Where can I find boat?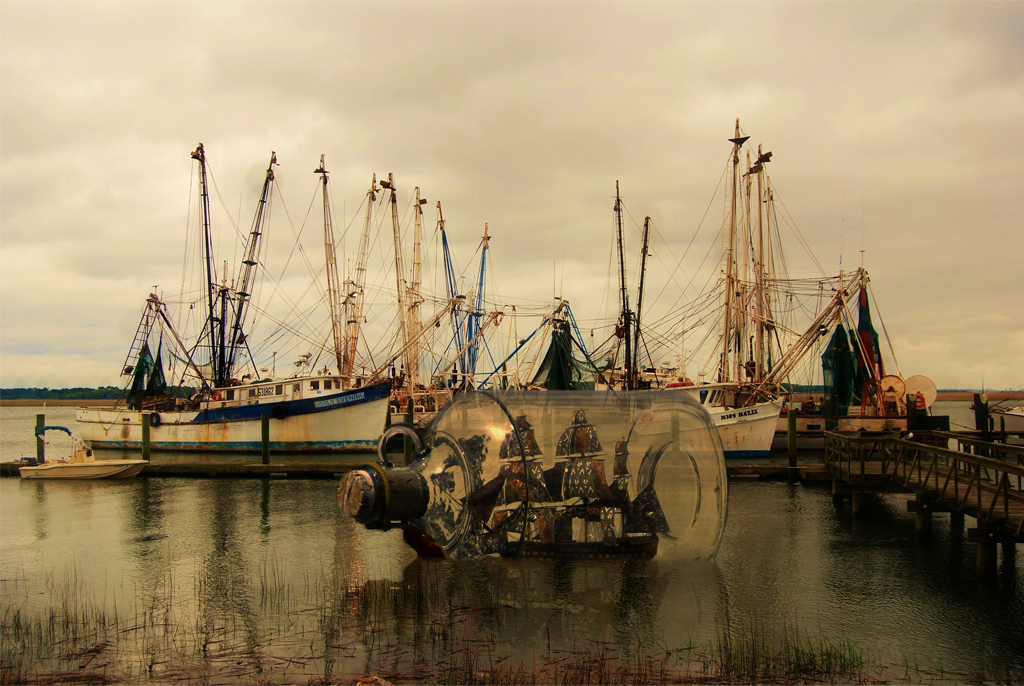
You can find it at detection(75, 138, 391, 454).
